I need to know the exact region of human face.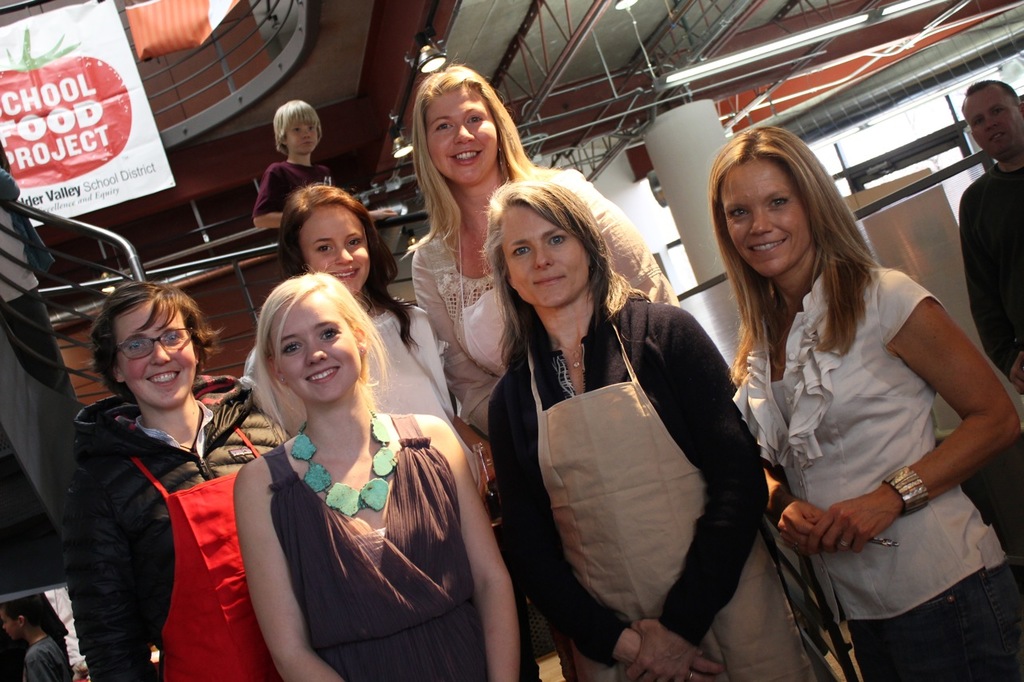
Region: (left=434, top=88, right=499, bottom=177).
